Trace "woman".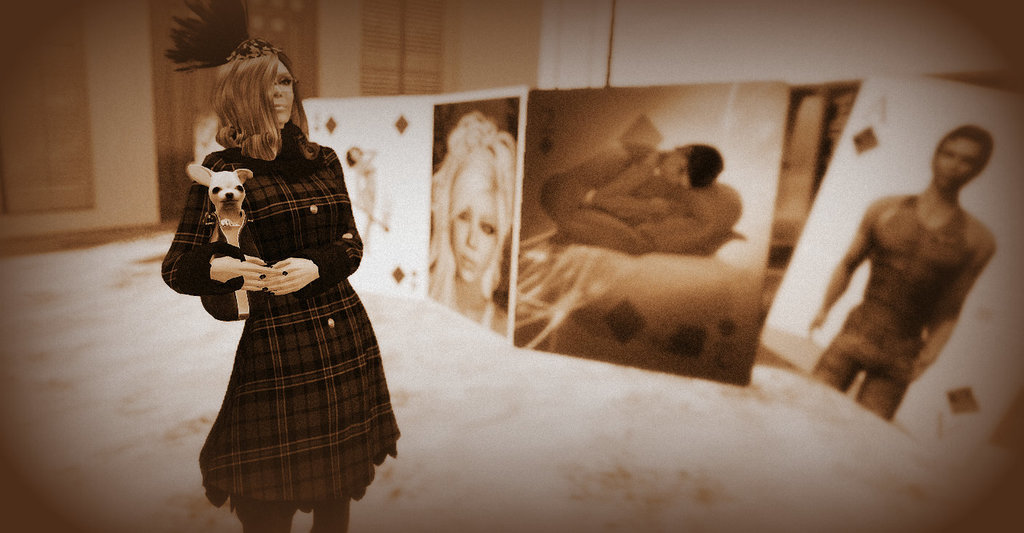
Traced to pyautogui.locateOnScreen(170, 49, 390, 532).
